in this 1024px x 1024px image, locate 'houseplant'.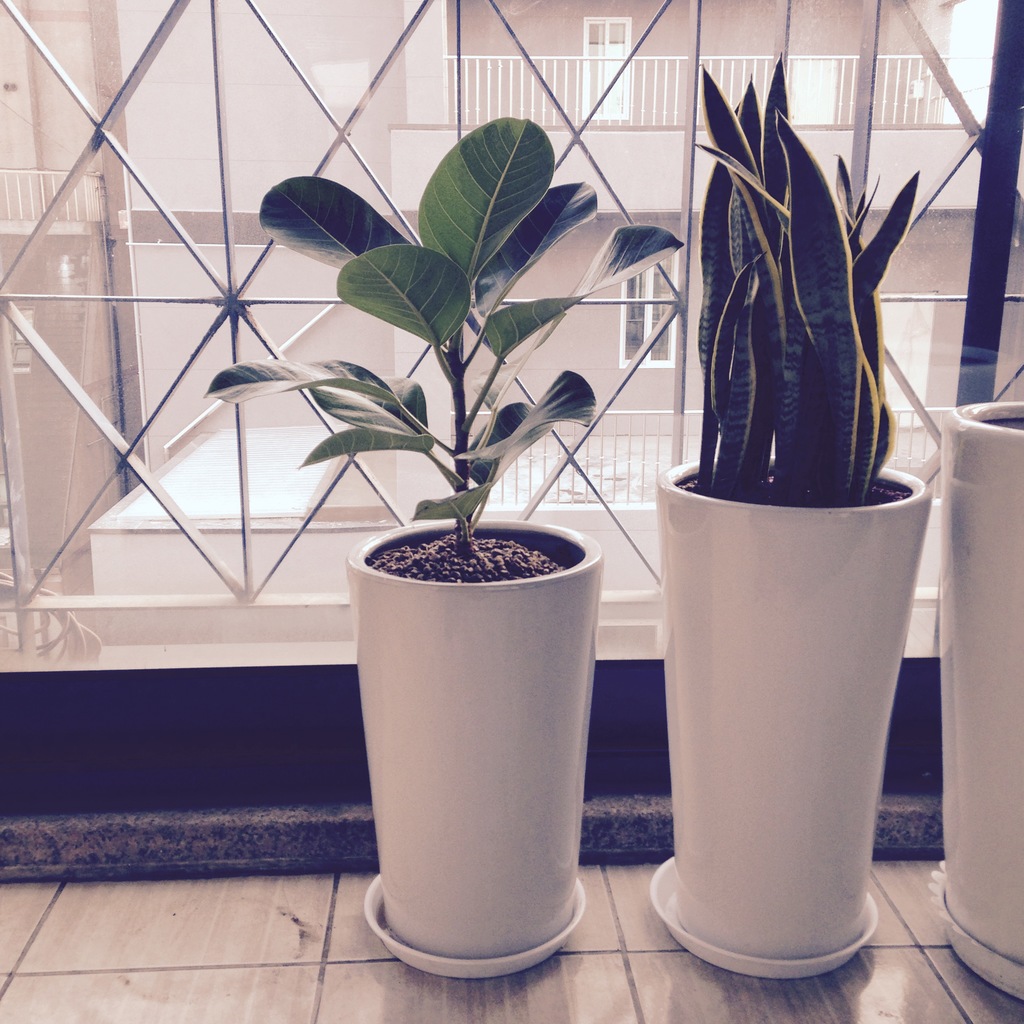
Bounding box: [x1=643, y1=42, x2=931, y2=975].
